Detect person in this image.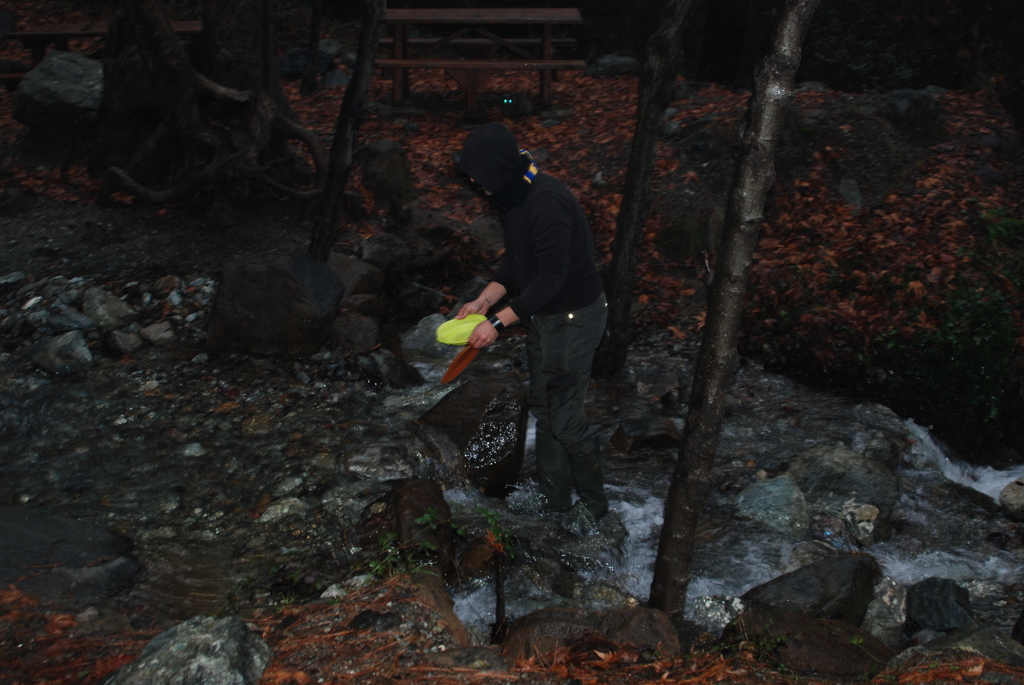
Detection: <bbox>413, 92, 612, 505</bbox>.
